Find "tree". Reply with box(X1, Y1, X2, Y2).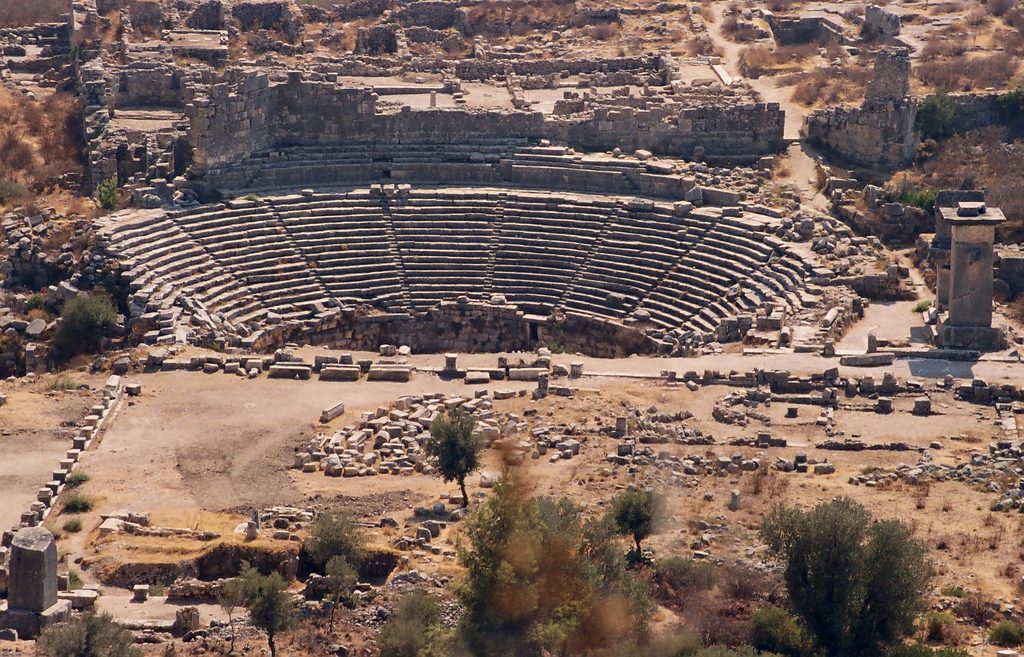
box(250, 582, 300, 656).
